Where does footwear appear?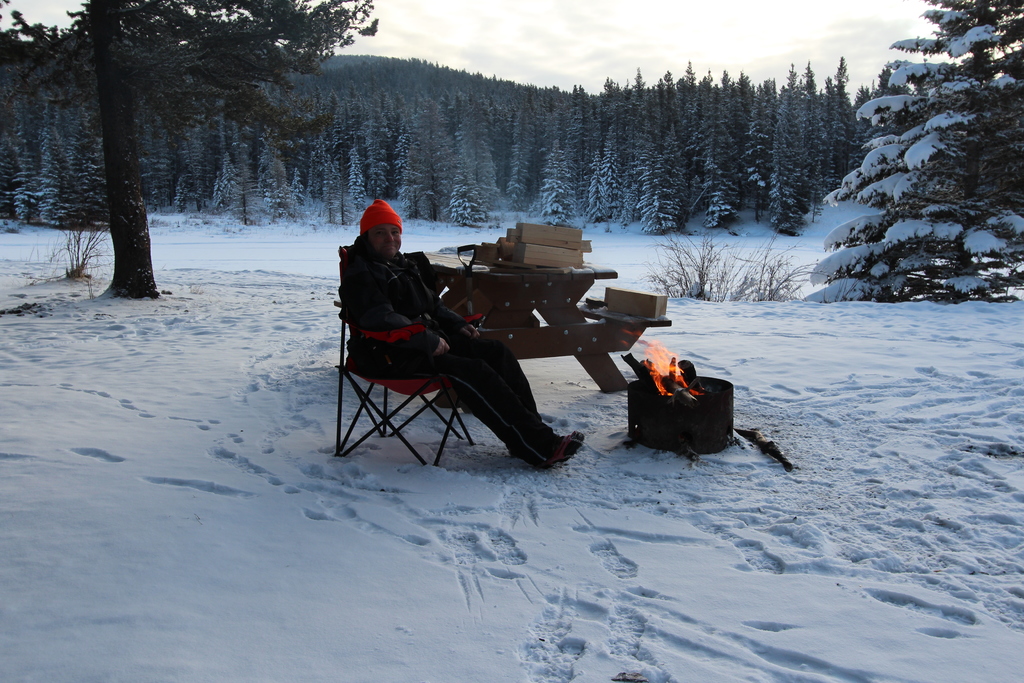
Appears at (x1=541, y1=449, x2=581, y2=477).
